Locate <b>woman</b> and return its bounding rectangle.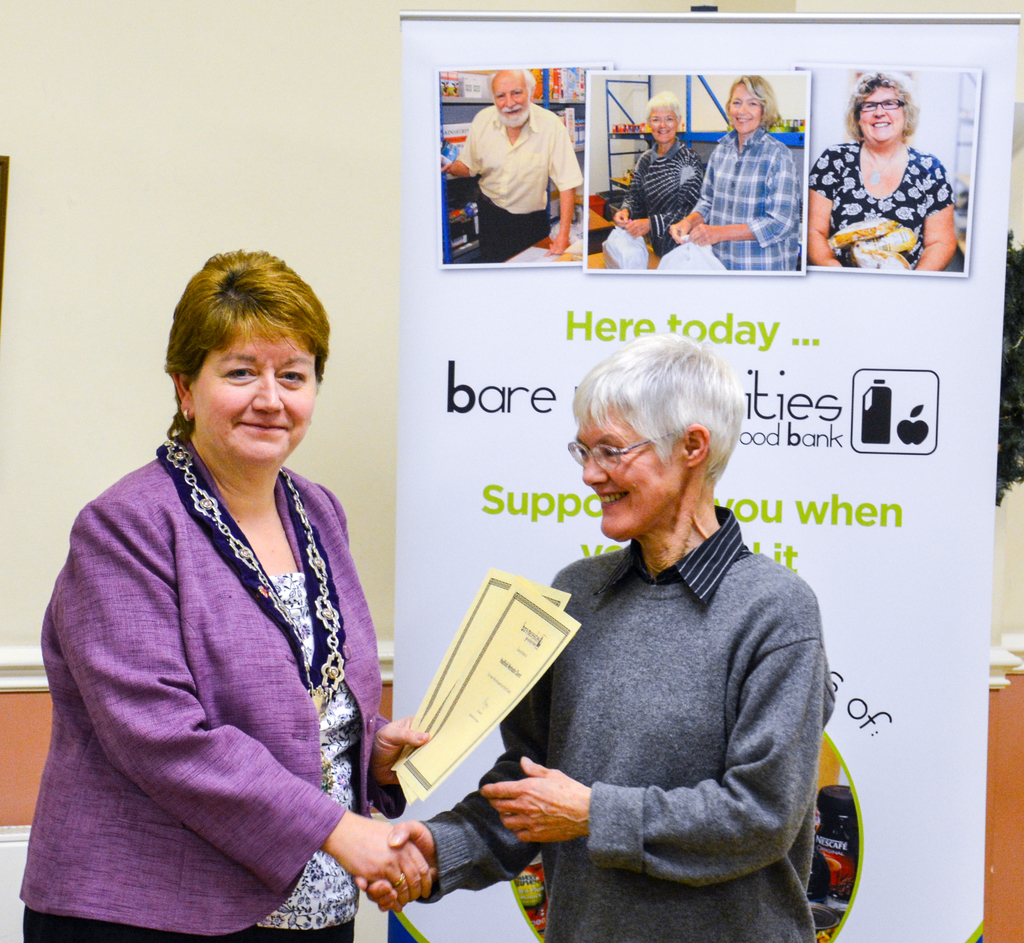
<box>355,334,820,942</box>.
